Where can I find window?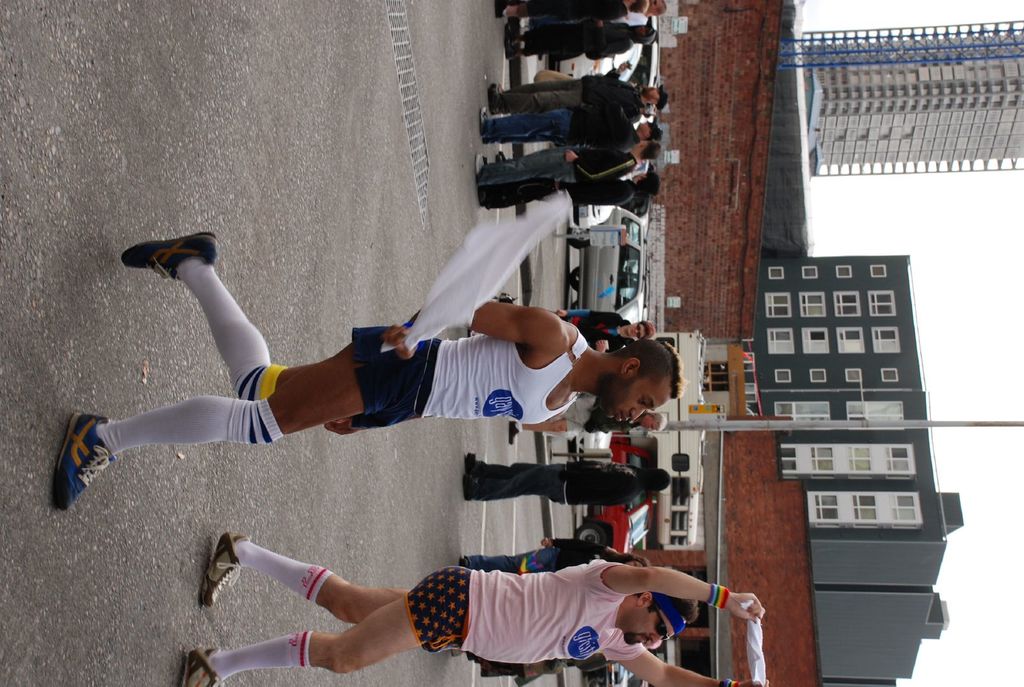
You can find it at x1=846, y1=373, x2=861, y2=380.
